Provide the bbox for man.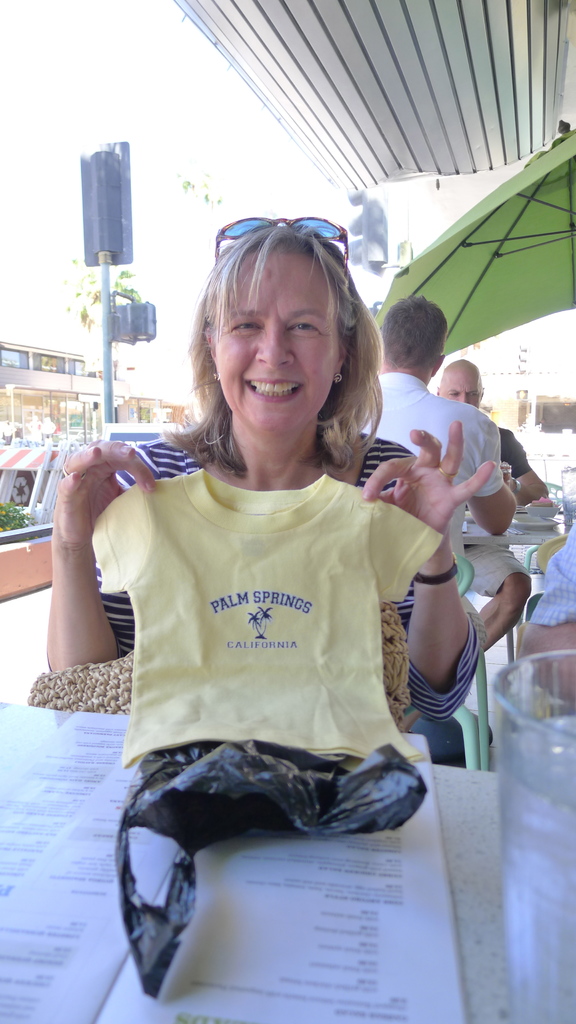
BBox(434, 358, 547, 650).
